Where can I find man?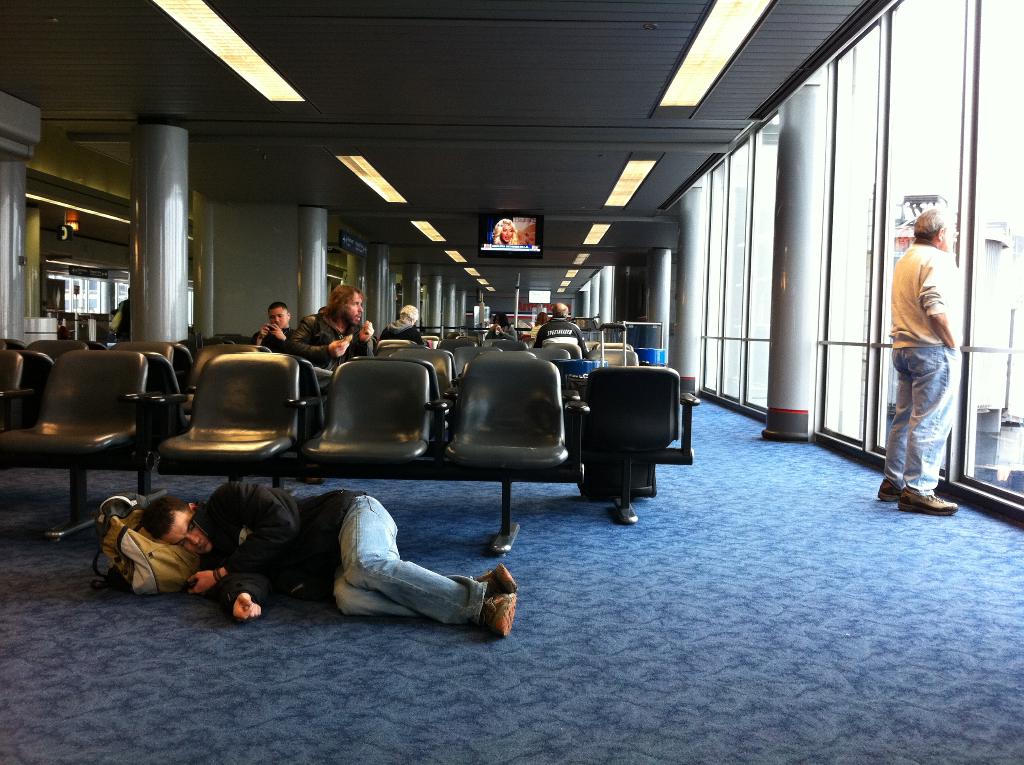
You can find it at [left=876, top=190, right=975, bottom=509].
